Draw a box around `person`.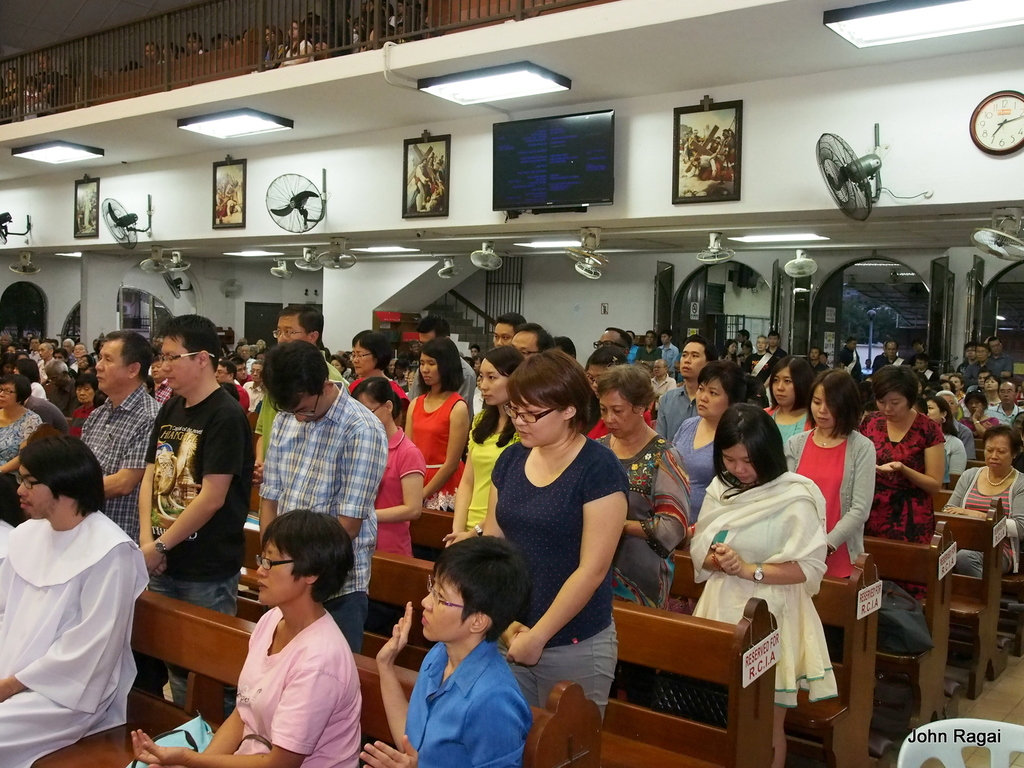
Rect(0, 372, 45, 527).
